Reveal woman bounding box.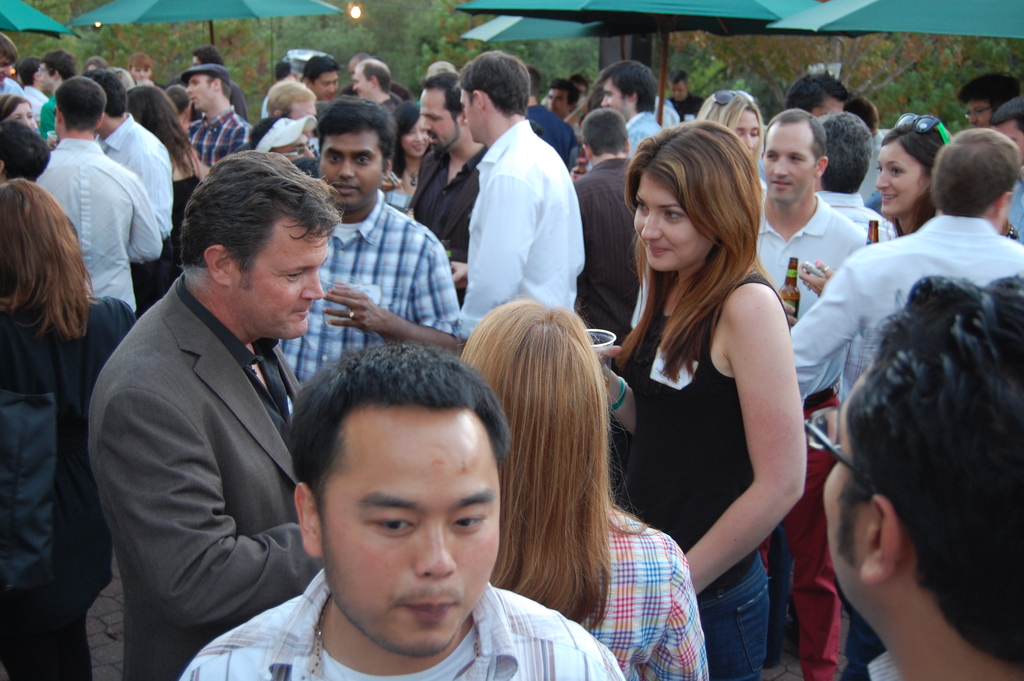
Revealed: select_region(456, 292, 714, 680).
